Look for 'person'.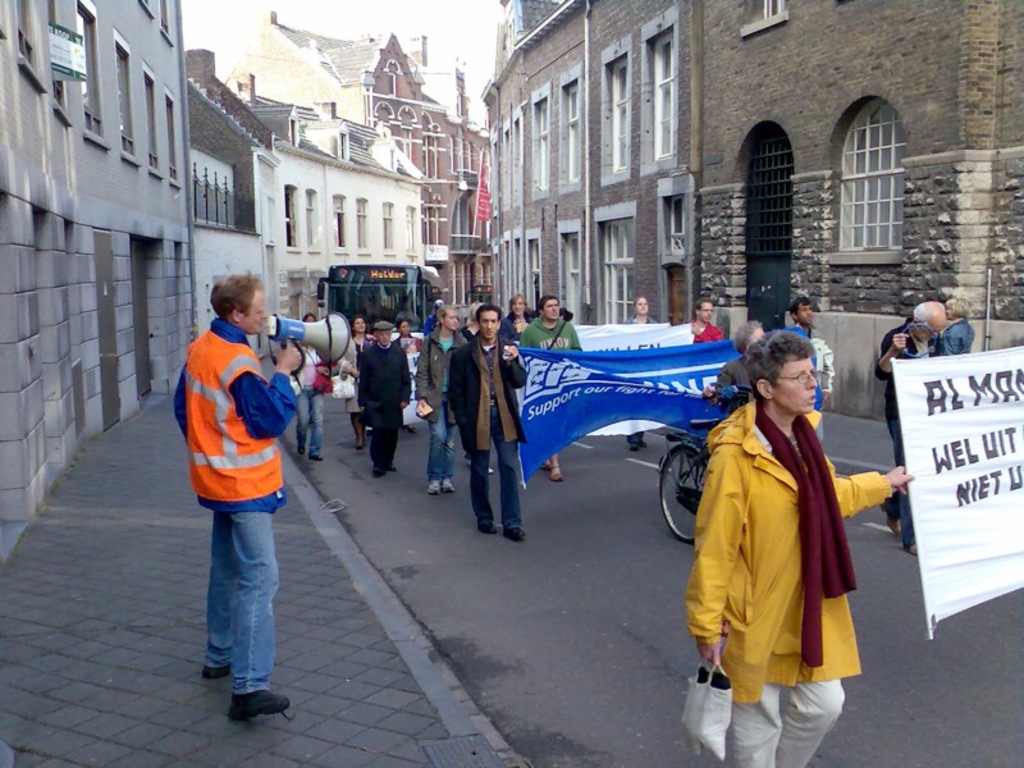
Found: BBox(500, 294, 534, 338).
